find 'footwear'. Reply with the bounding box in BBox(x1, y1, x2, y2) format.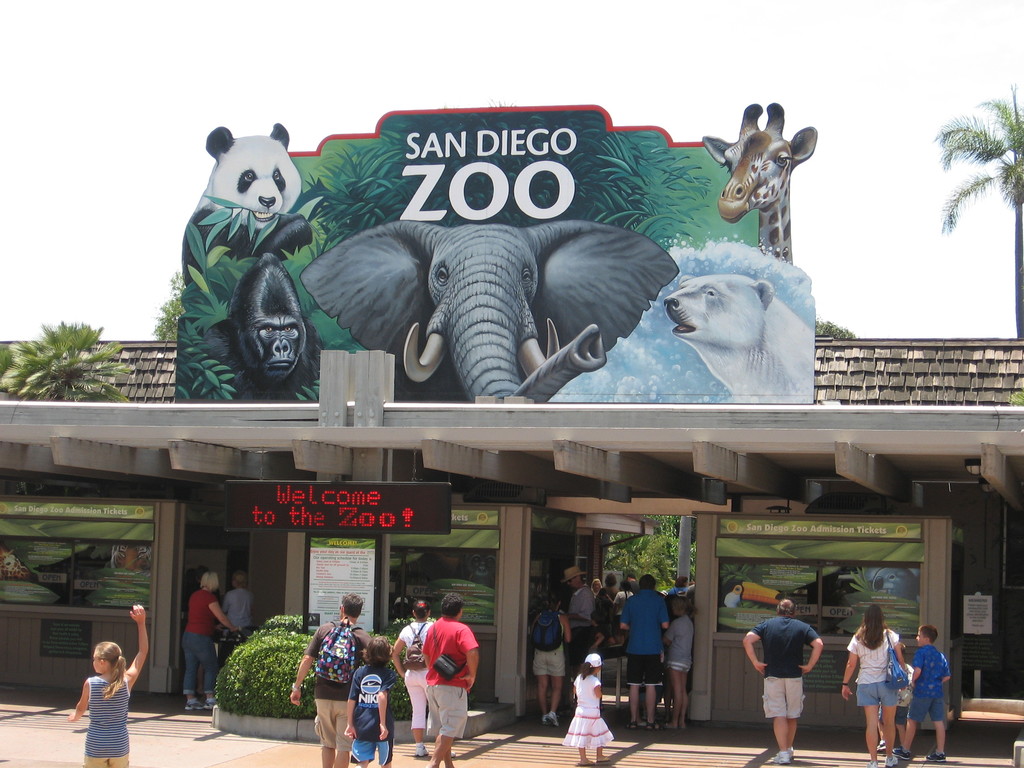
BBox(884, 759, 897, 767).
